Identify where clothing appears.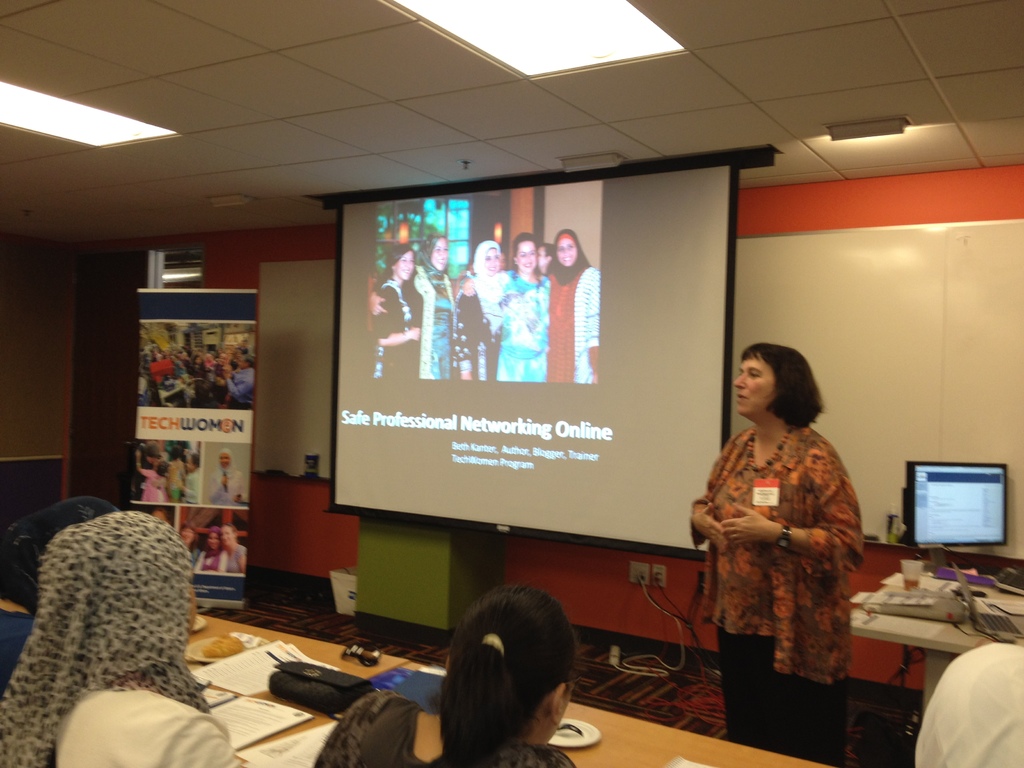
Appears at 206:471:244:508.
